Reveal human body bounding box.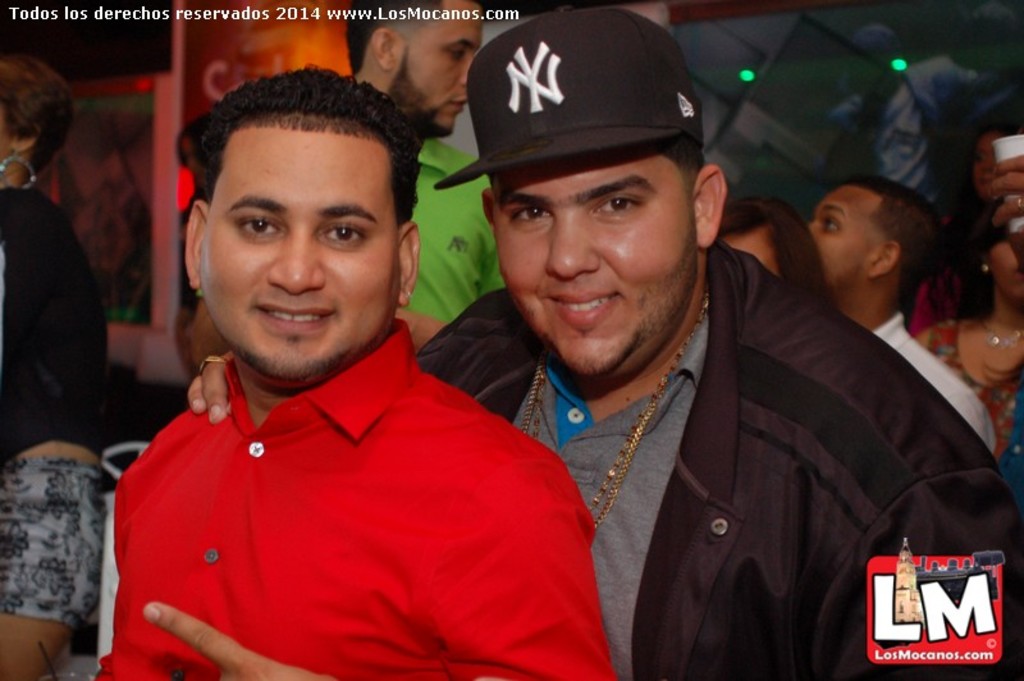
Revealed: crop(914, 316, 1023, 502).
